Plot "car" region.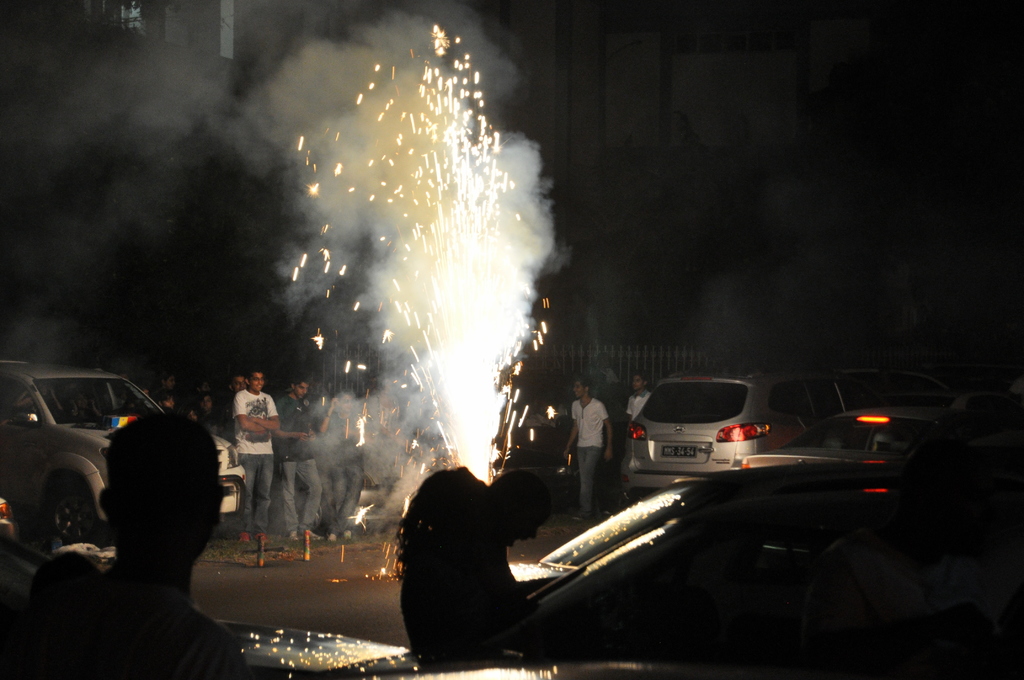
Plotted at [209,618,710,679].
